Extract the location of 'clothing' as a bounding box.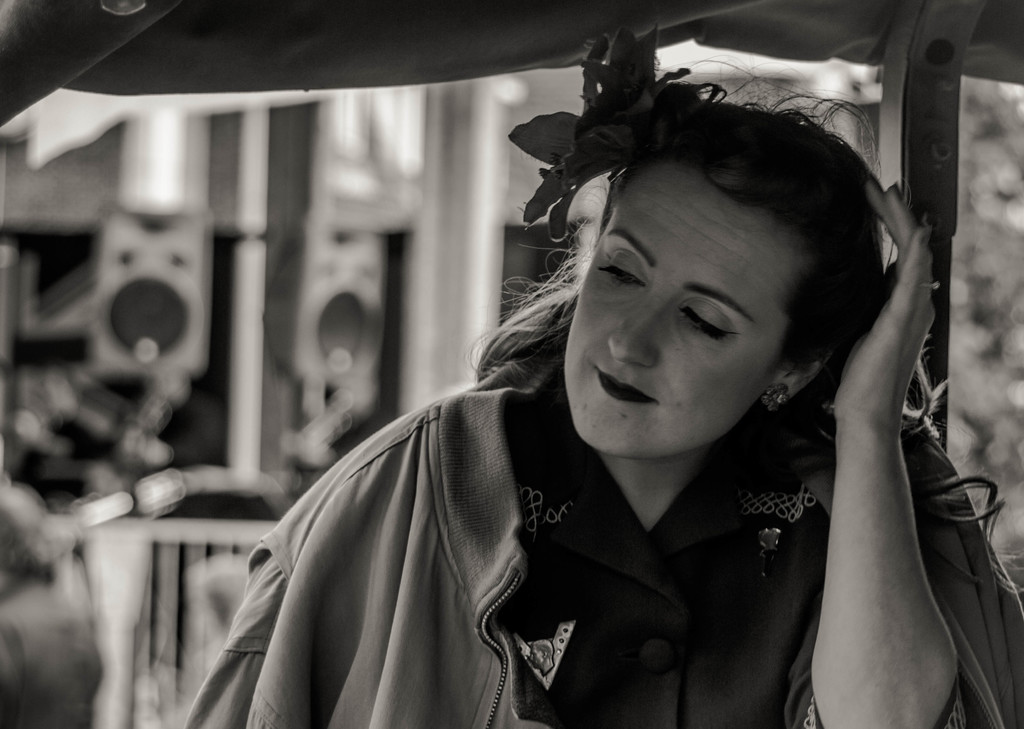
Rect(193, 341, 954, 716).
